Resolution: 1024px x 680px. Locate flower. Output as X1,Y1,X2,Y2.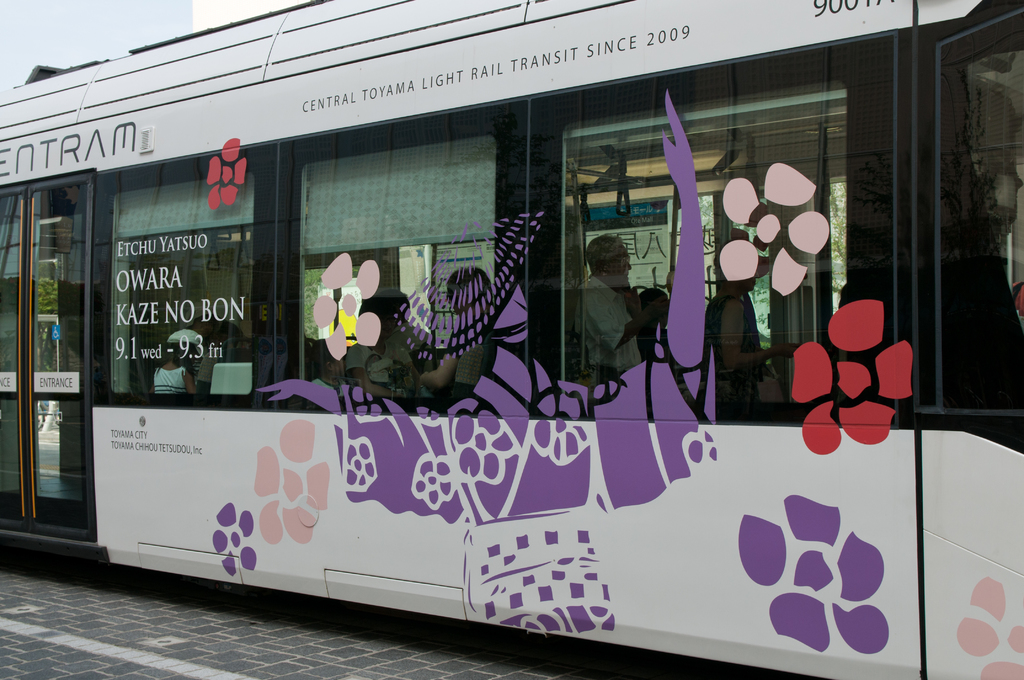
202,134,248,209.
